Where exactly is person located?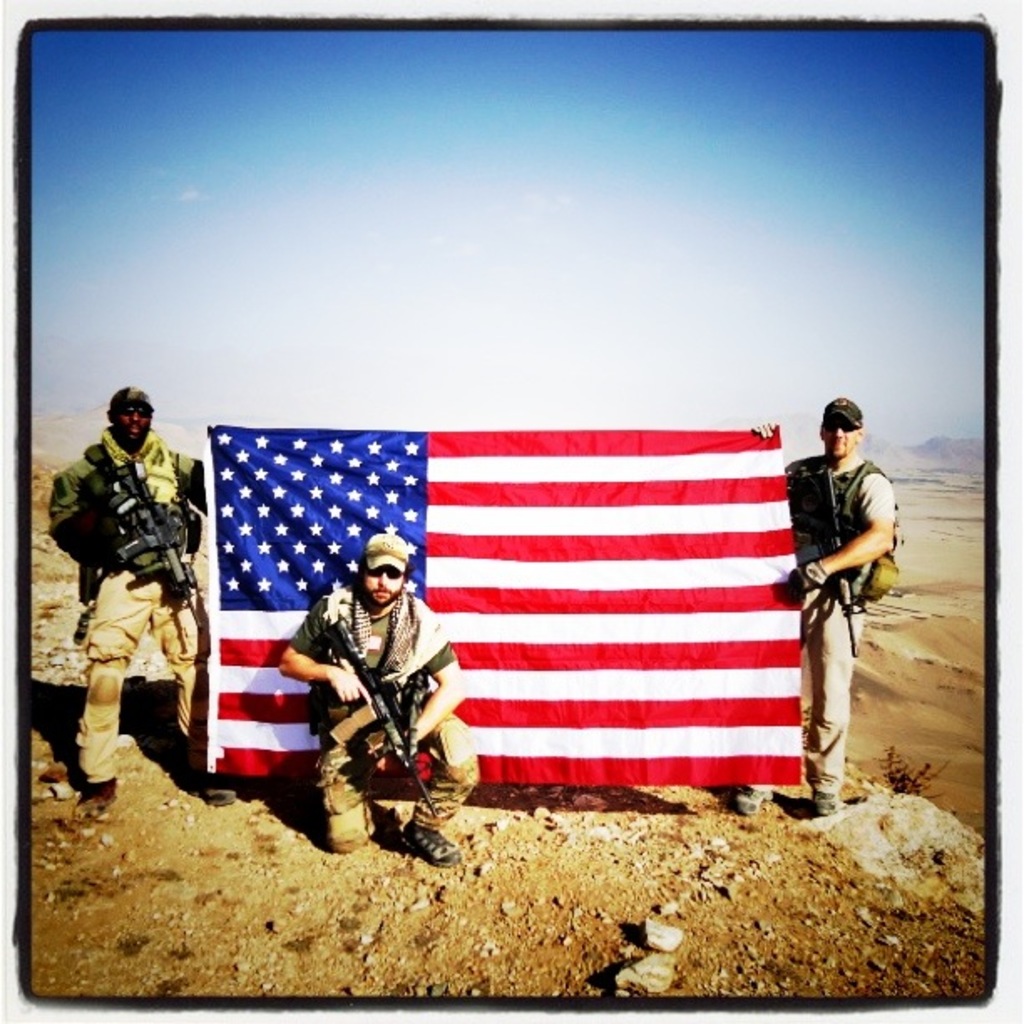
Its bounding box is pyautogui.locateOnScreen(44, 383, 236, 818).
